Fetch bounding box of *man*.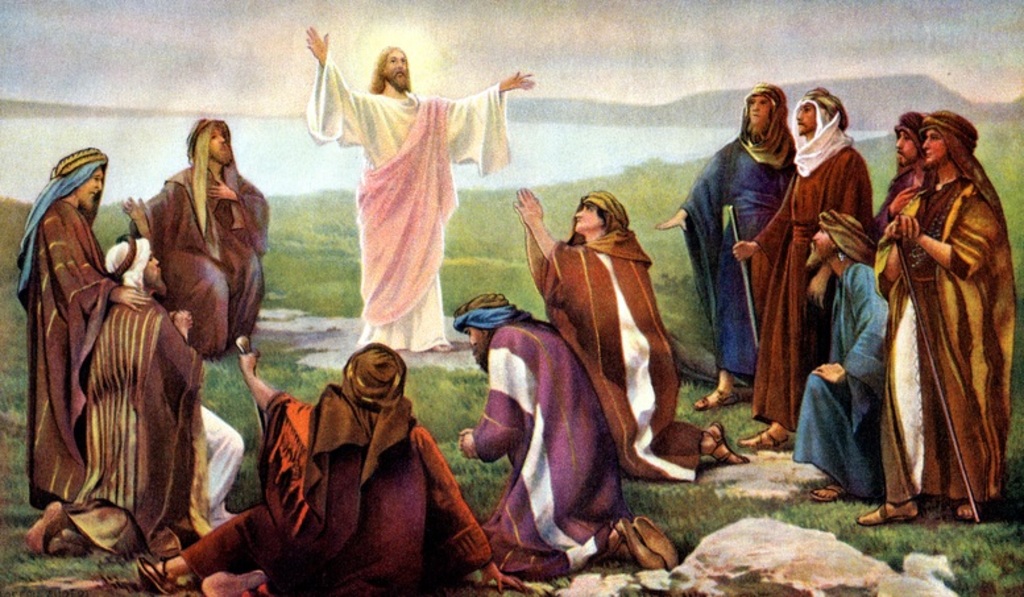
Bbox: 853 112 1020 525.
